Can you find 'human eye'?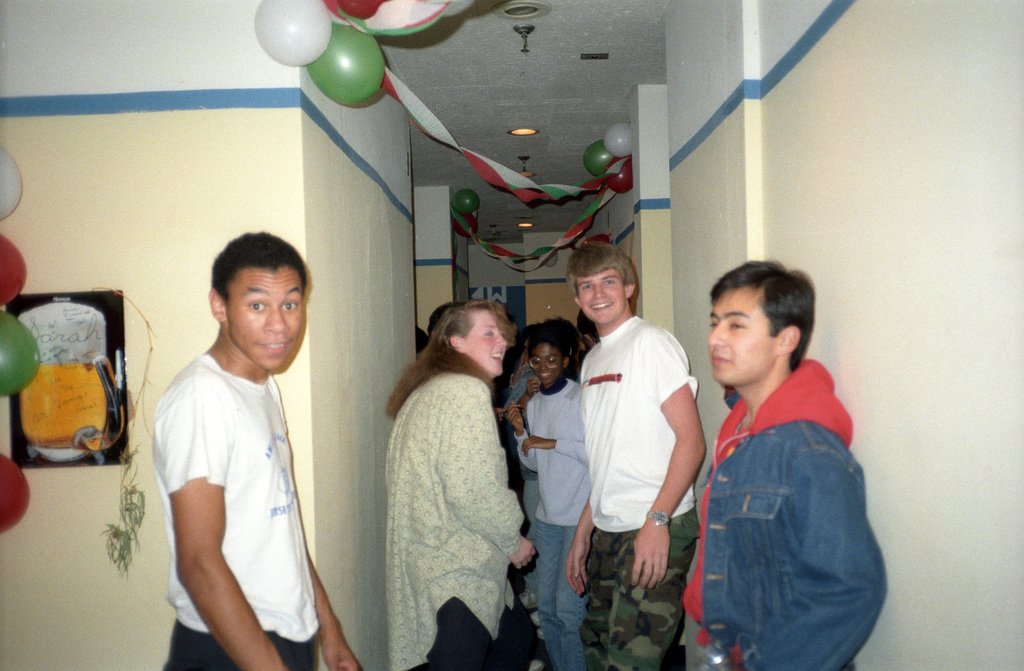
Yes, bounding box: [244,297,269,313].
